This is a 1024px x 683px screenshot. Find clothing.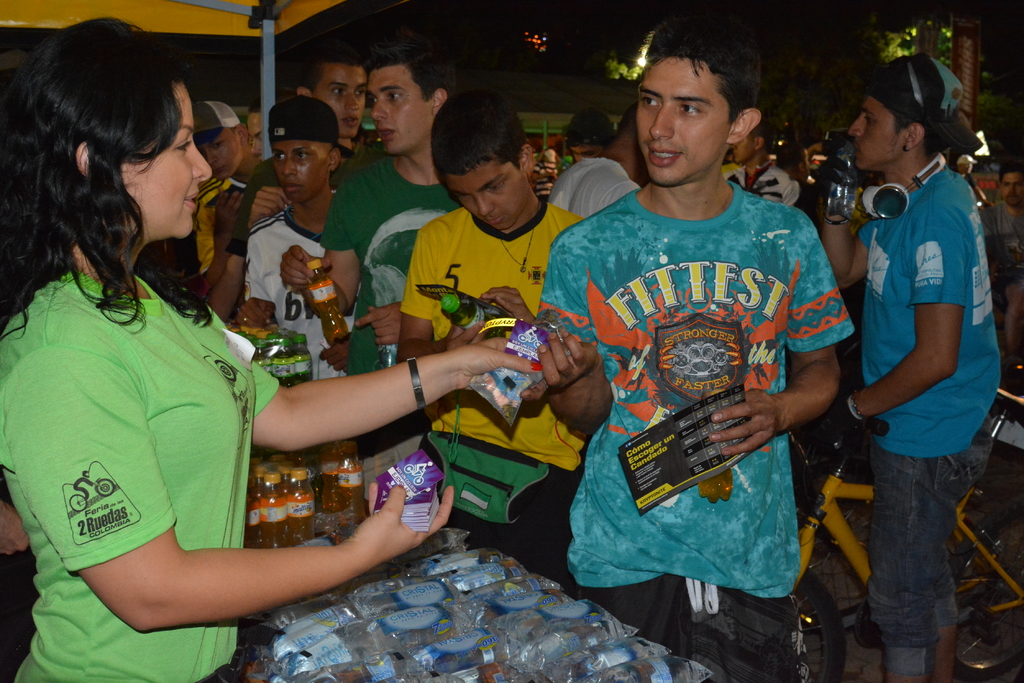
Bounding box: {"left": 186, "top": 171, "right": 250, "bottom": 284}.
